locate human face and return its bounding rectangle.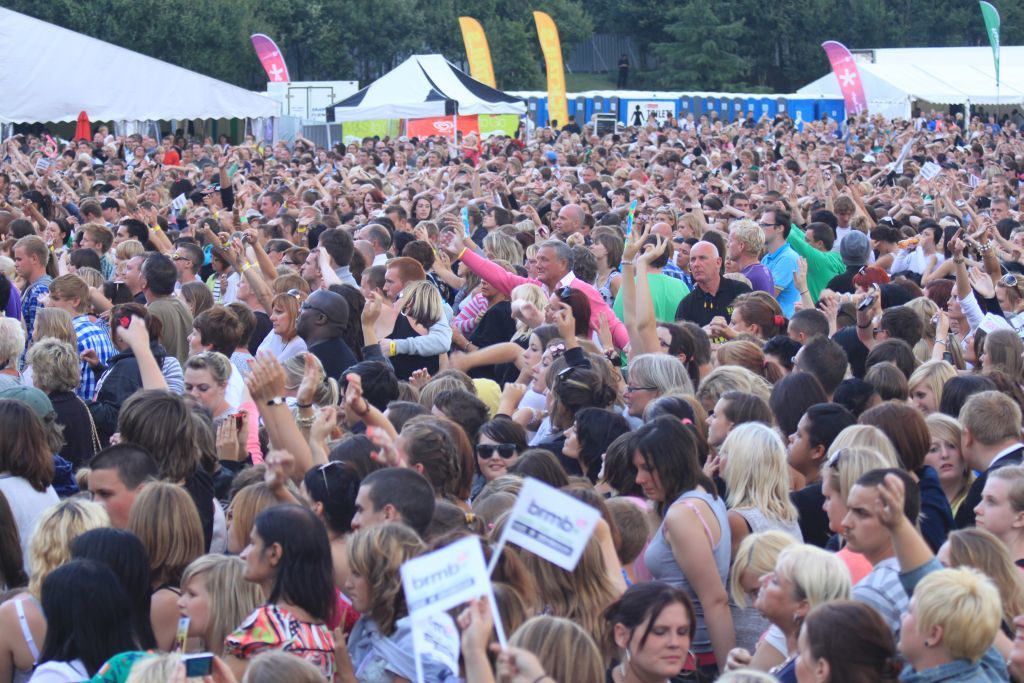
(382, 266, 401, 298).
